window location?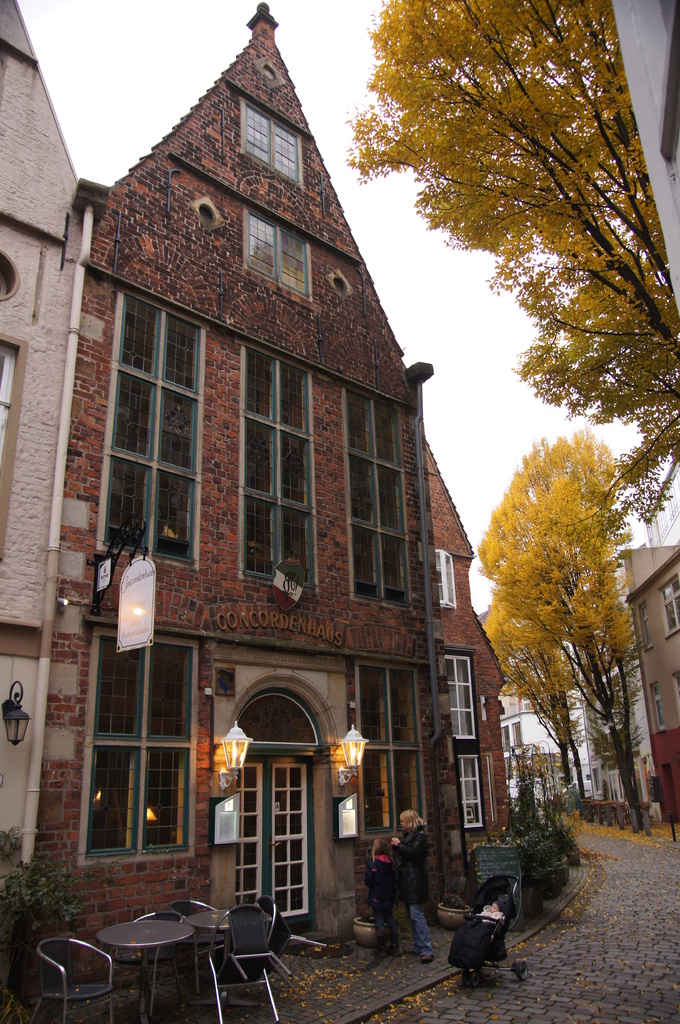
locate(232, 89, 320, 204)
